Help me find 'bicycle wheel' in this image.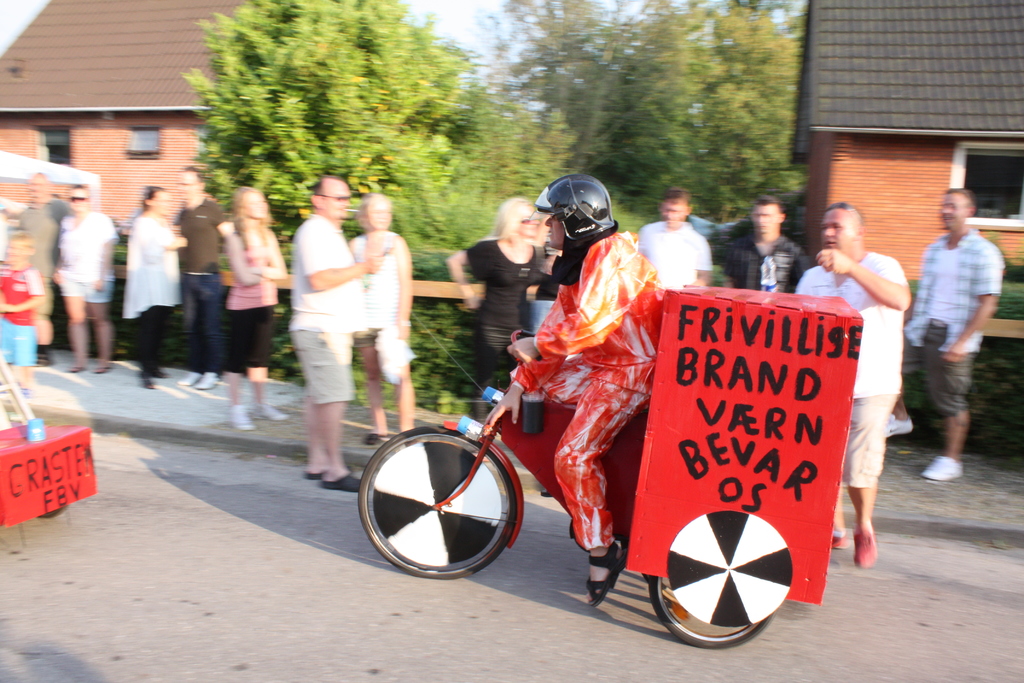
Found it: l=360, t=429, r=529, b=591.
